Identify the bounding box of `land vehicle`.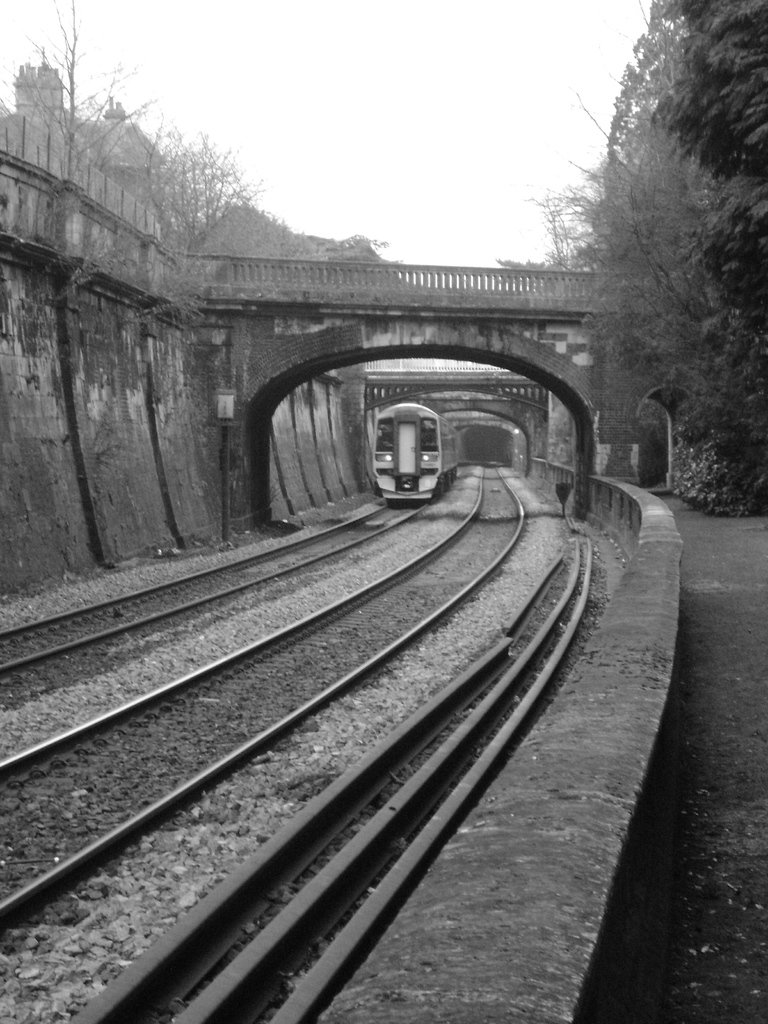
[left=372, top=405, right=467, bottom=505].
